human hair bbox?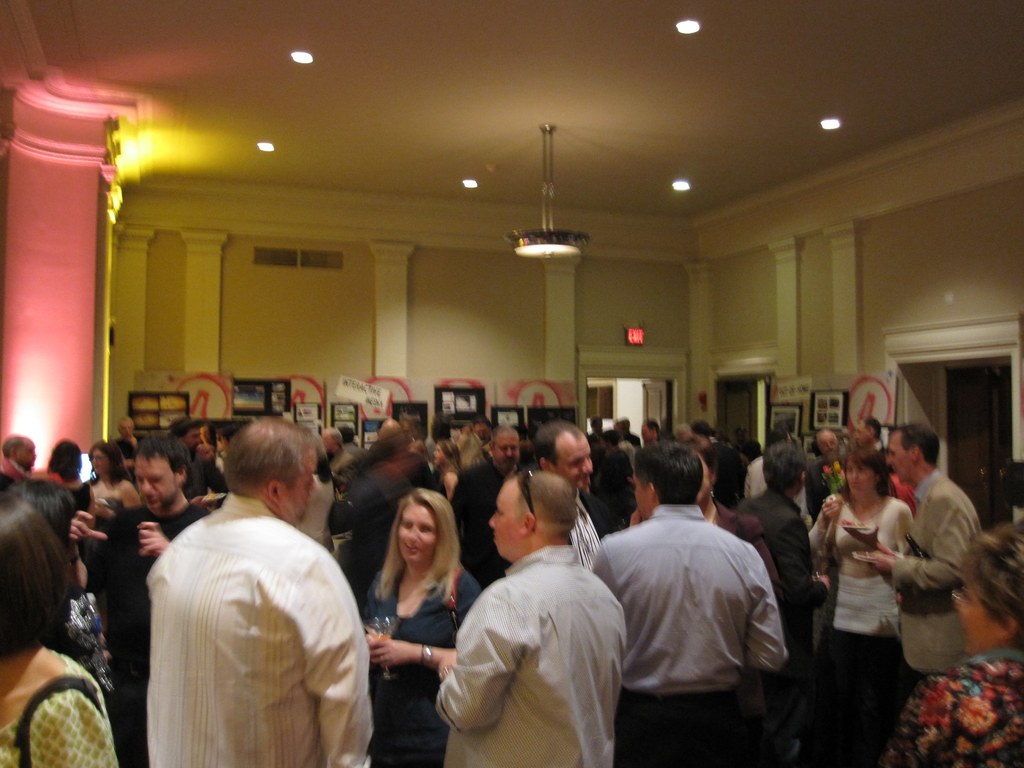
(x1=759, y1=440, x2=808, y2=497)
